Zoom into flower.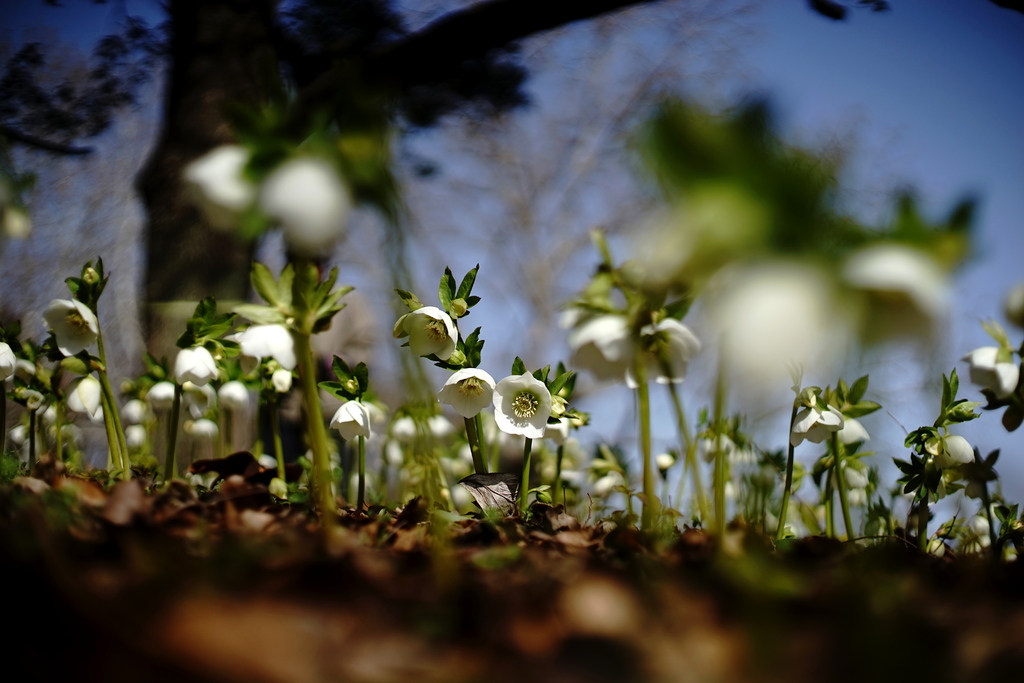
Zoom target: l=829, t=415, r=871, b=450.
